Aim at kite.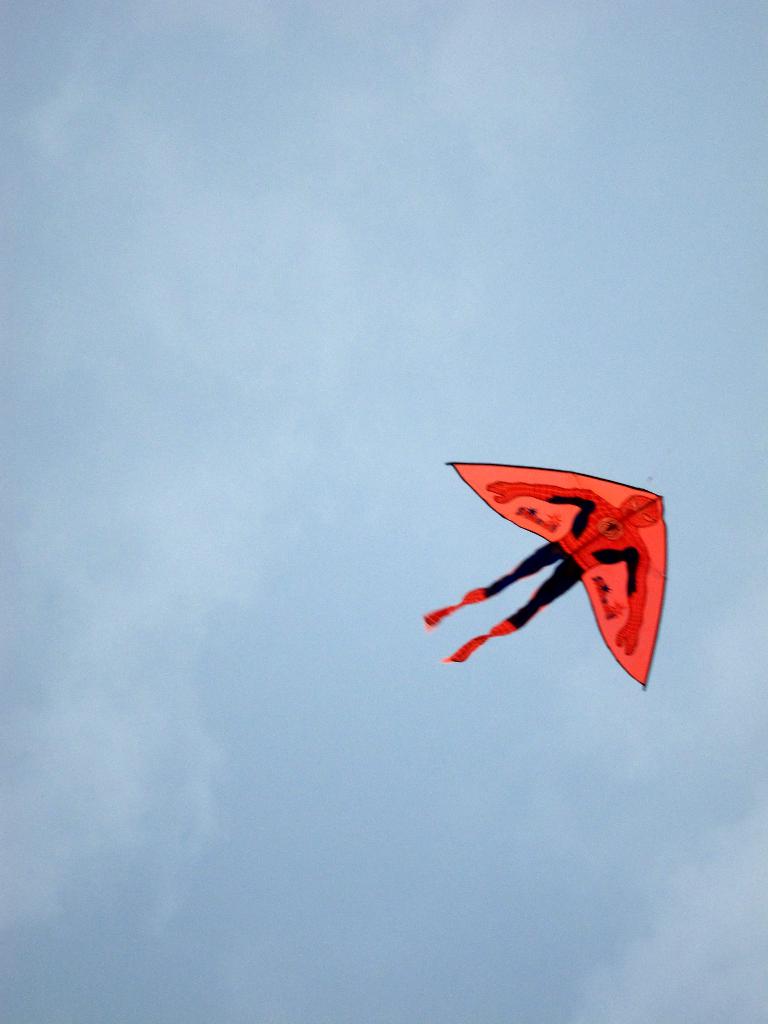
Aimed at 419,459,666,689.
